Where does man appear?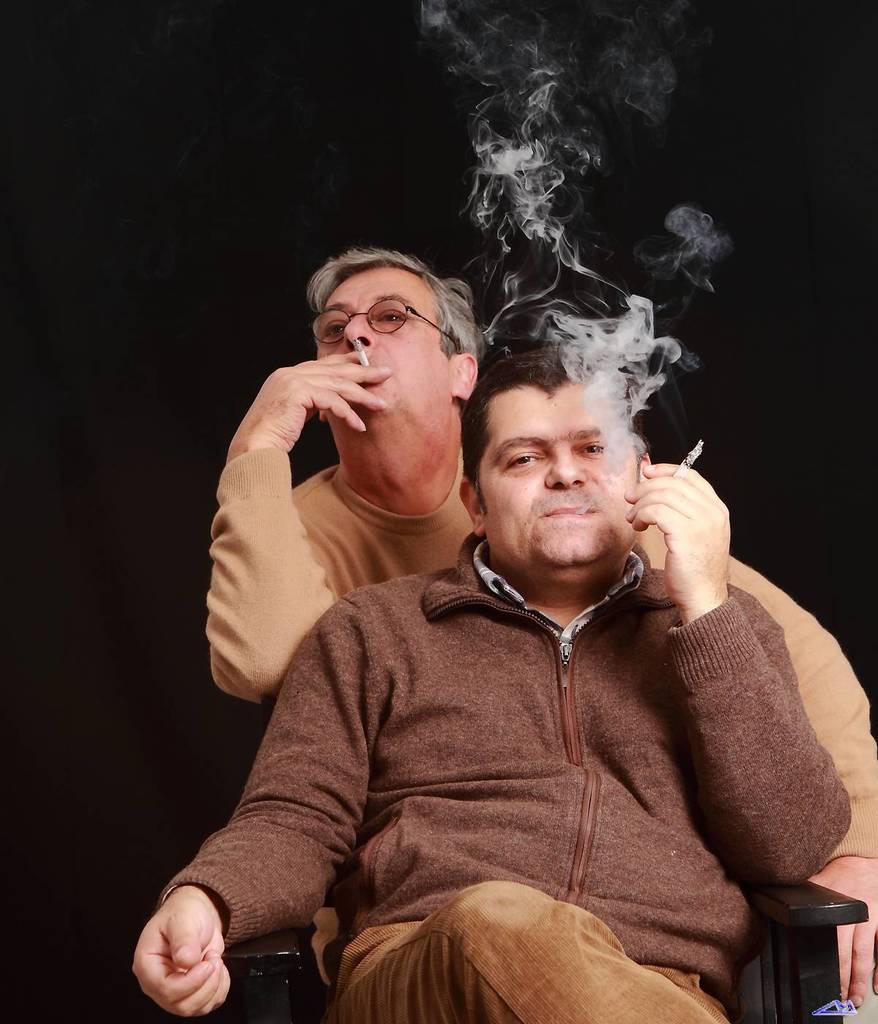
Appears at left=203, top=238, right=877, bottom=1019.
